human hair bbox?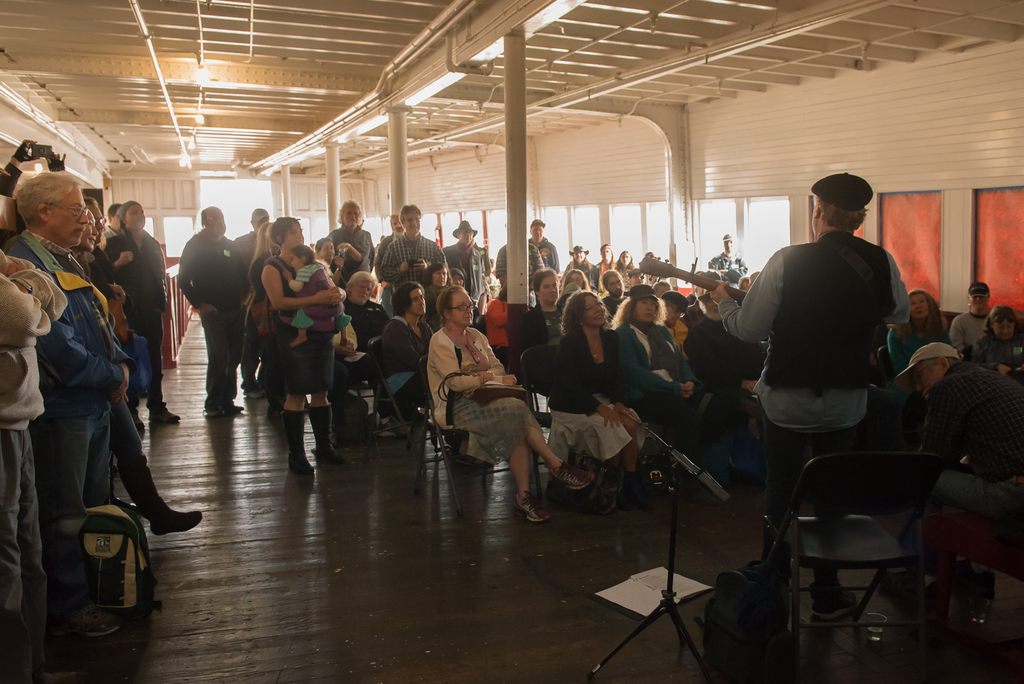
detection(596, 241, 615, 268)
